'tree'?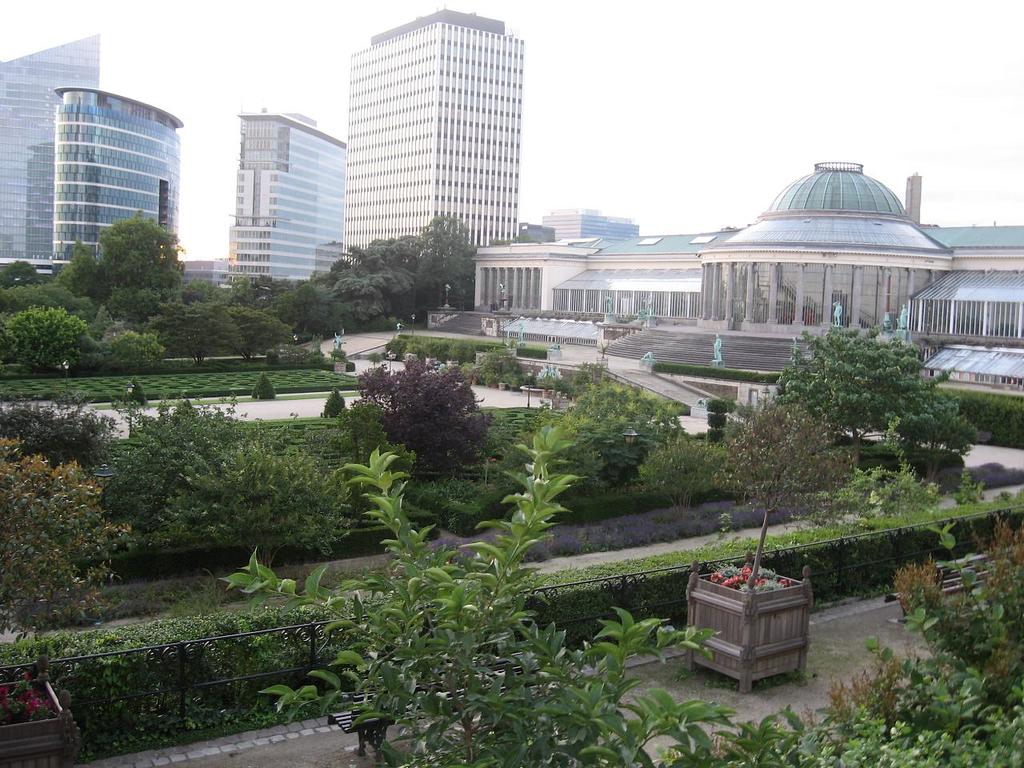
Rect(347, 361, 487, 478)
